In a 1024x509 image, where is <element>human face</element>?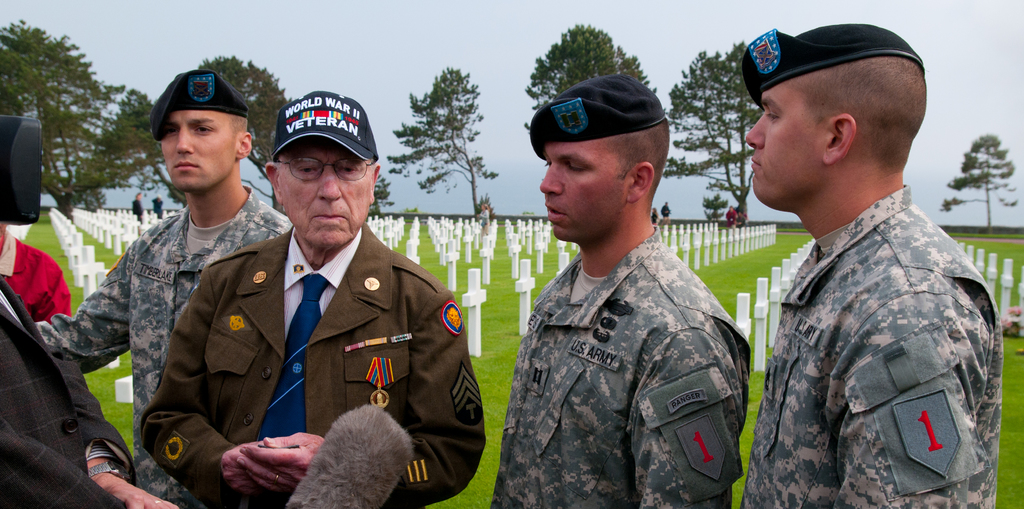
[x1=539, y1=136, x2=626, y2=243].
